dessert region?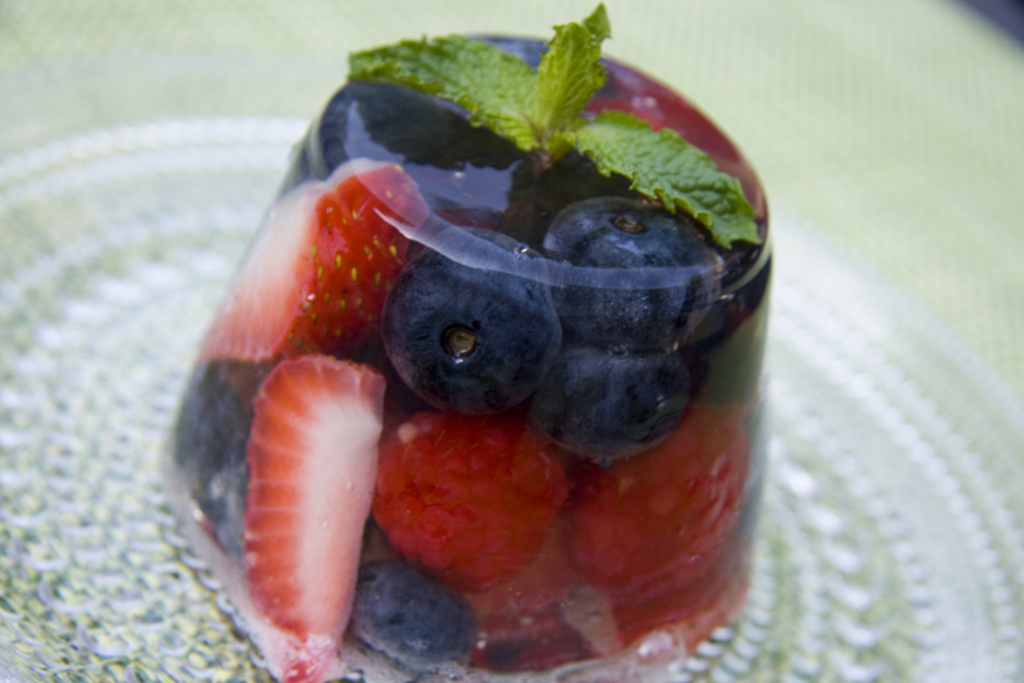
(184,87,826,682)
